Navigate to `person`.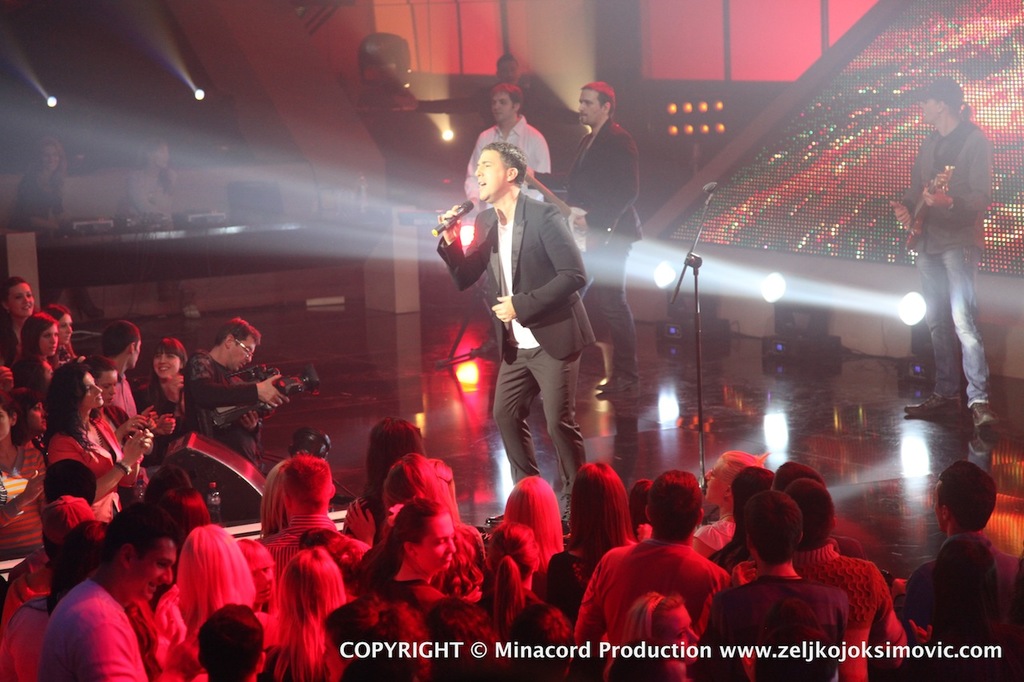
Navigation target: <bbox>560, 78, 647, 393</bbox>.
